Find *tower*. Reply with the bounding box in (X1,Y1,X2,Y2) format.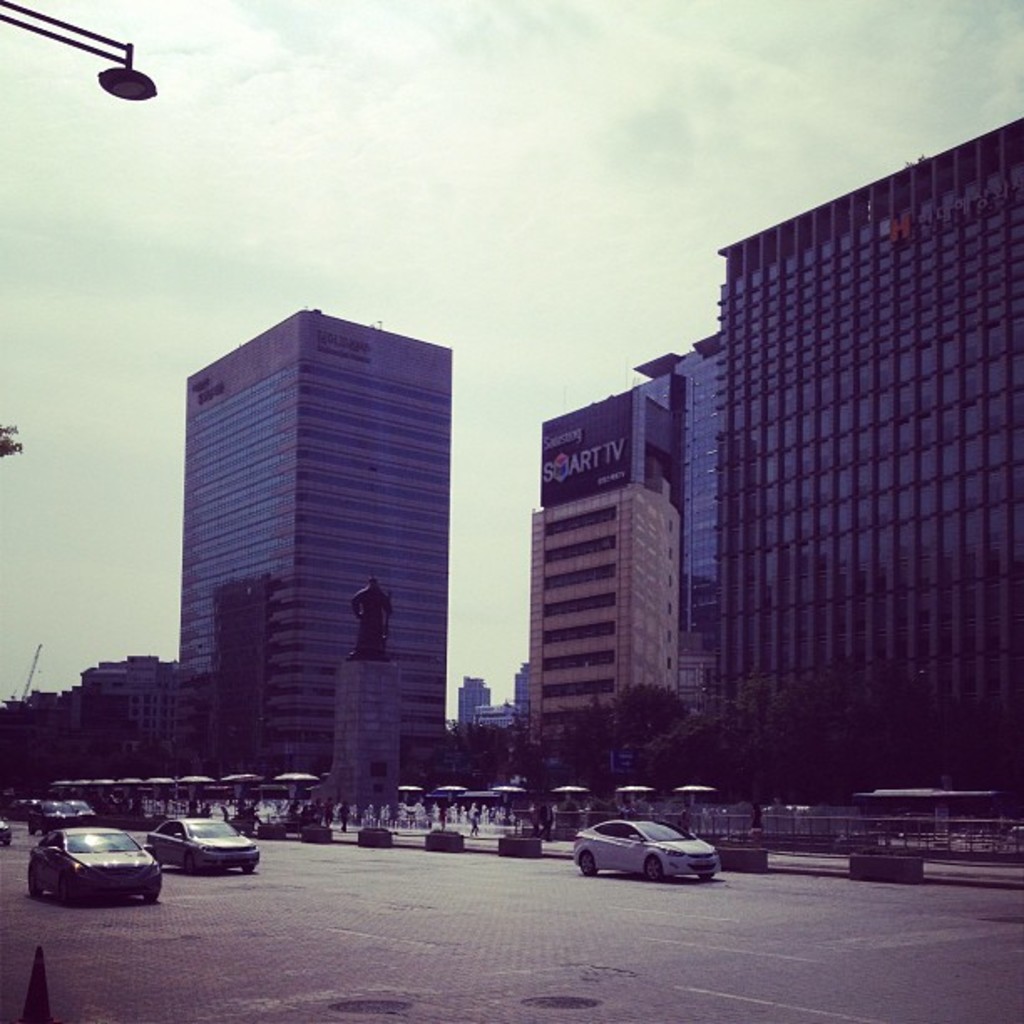
(549,336,709,778).
